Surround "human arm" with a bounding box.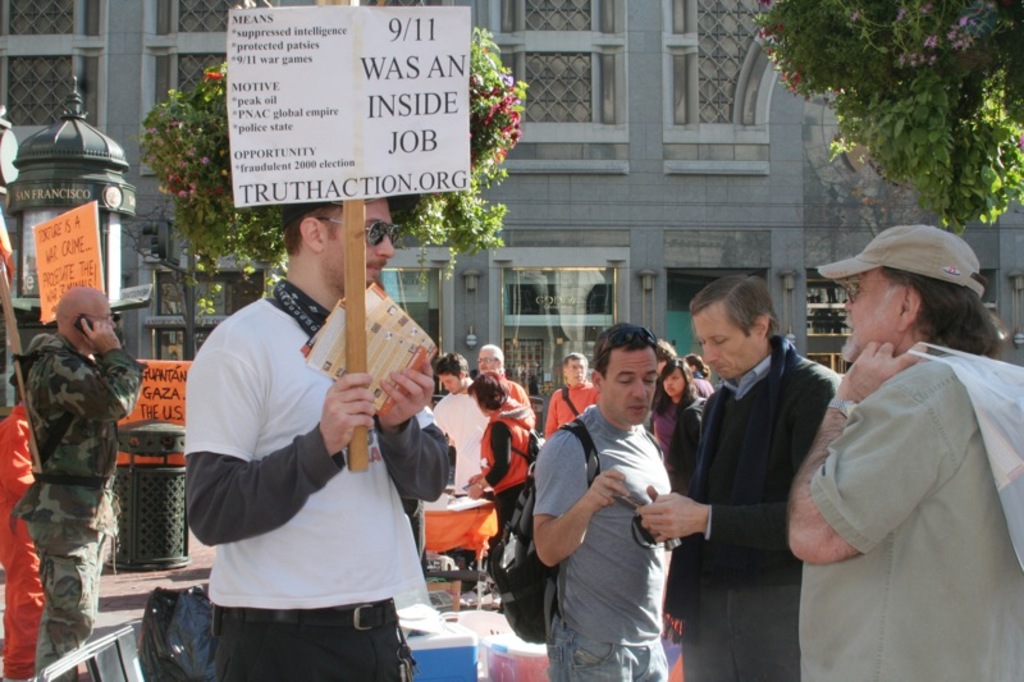
locate(481, 427, 522, 496).
